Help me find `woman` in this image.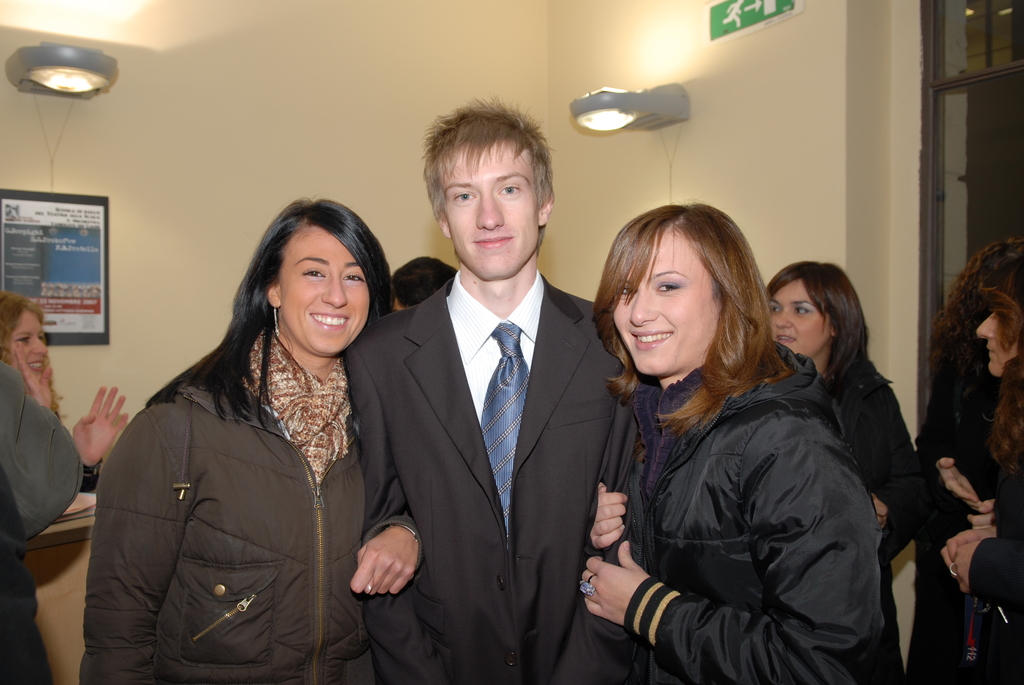
Found it: Rect(936, 261, 1023, 684).
